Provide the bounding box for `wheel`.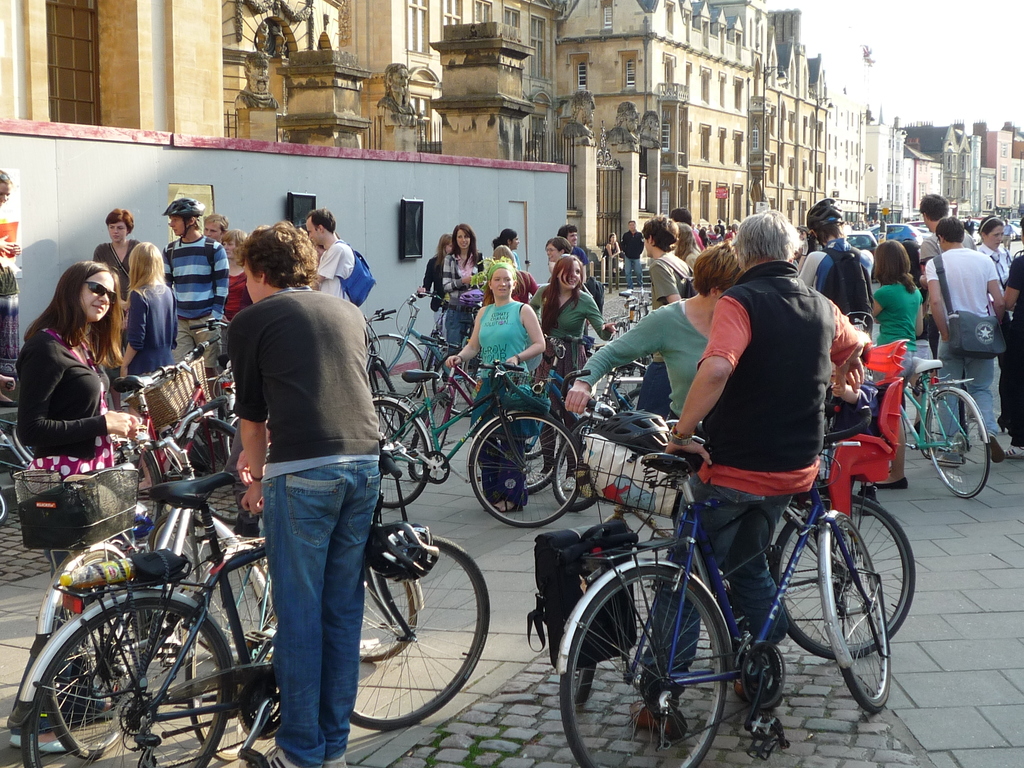
825:521:882:713.
